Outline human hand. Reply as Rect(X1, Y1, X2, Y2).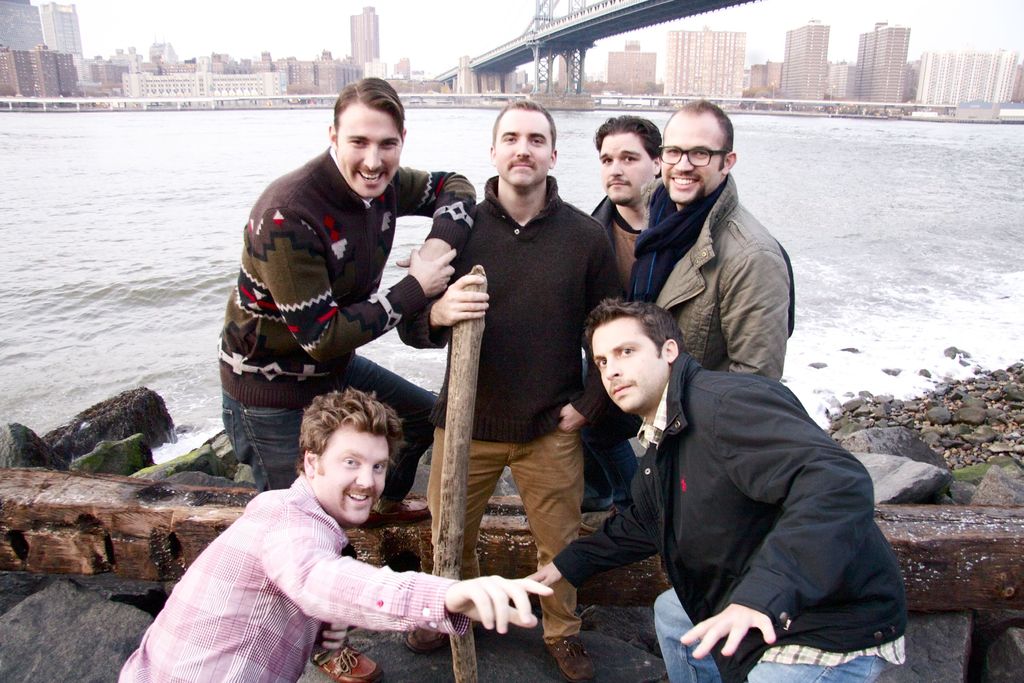
Rect(432, 272, 492, 329).
